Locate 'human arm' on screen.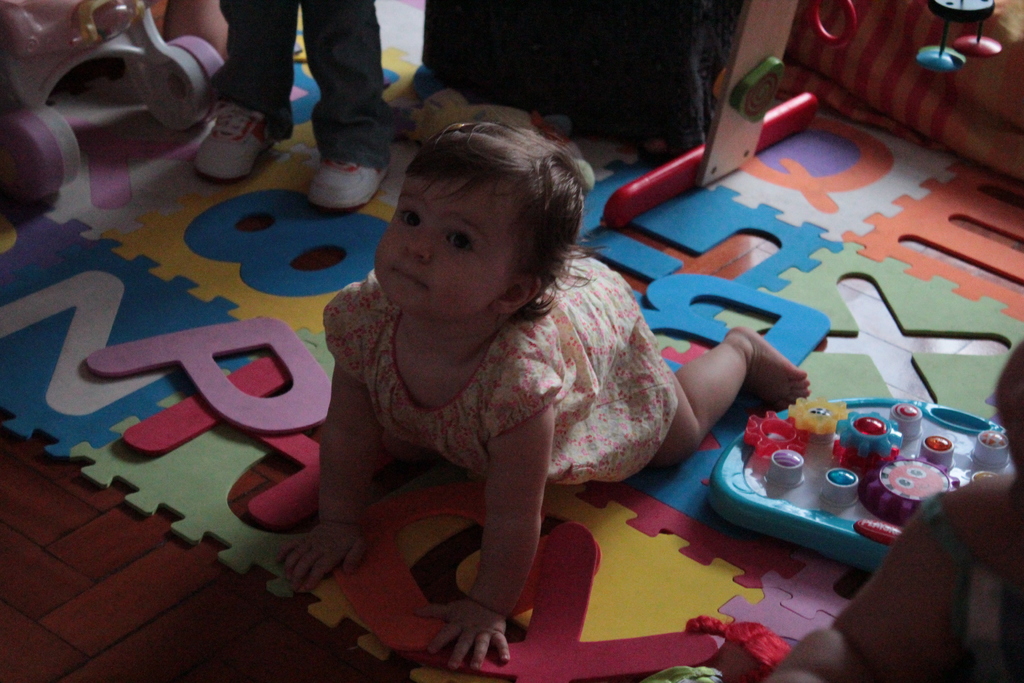
On screen at <bbox>415, 340, 541, 667</bbox>.
